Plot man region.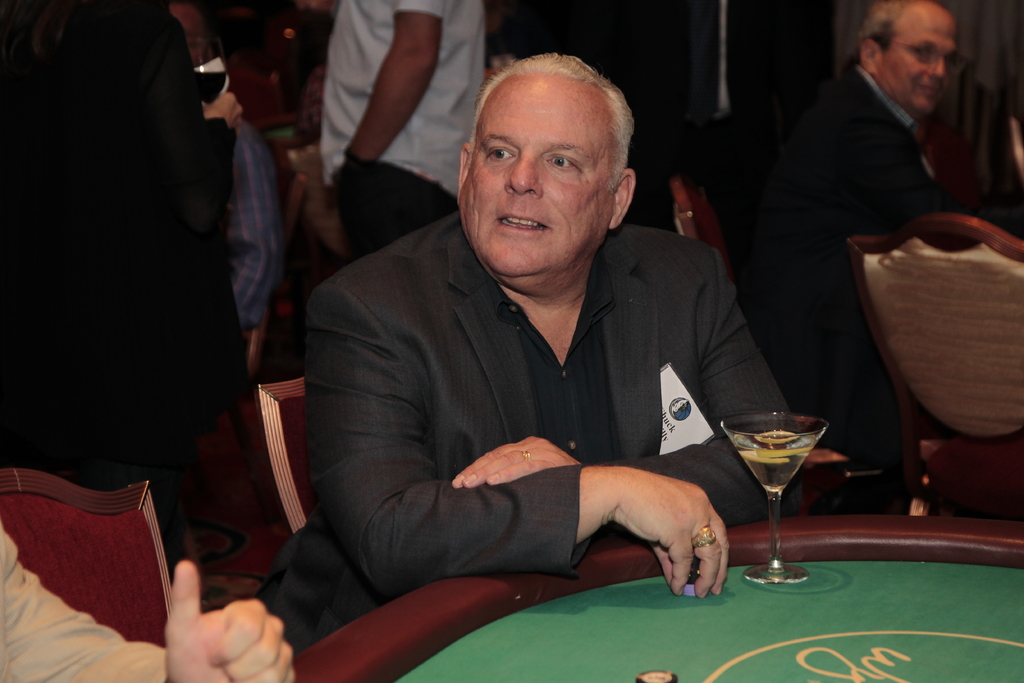
Plotted at pyautogui.locateOnScreen(321, 0, 492, 256).
